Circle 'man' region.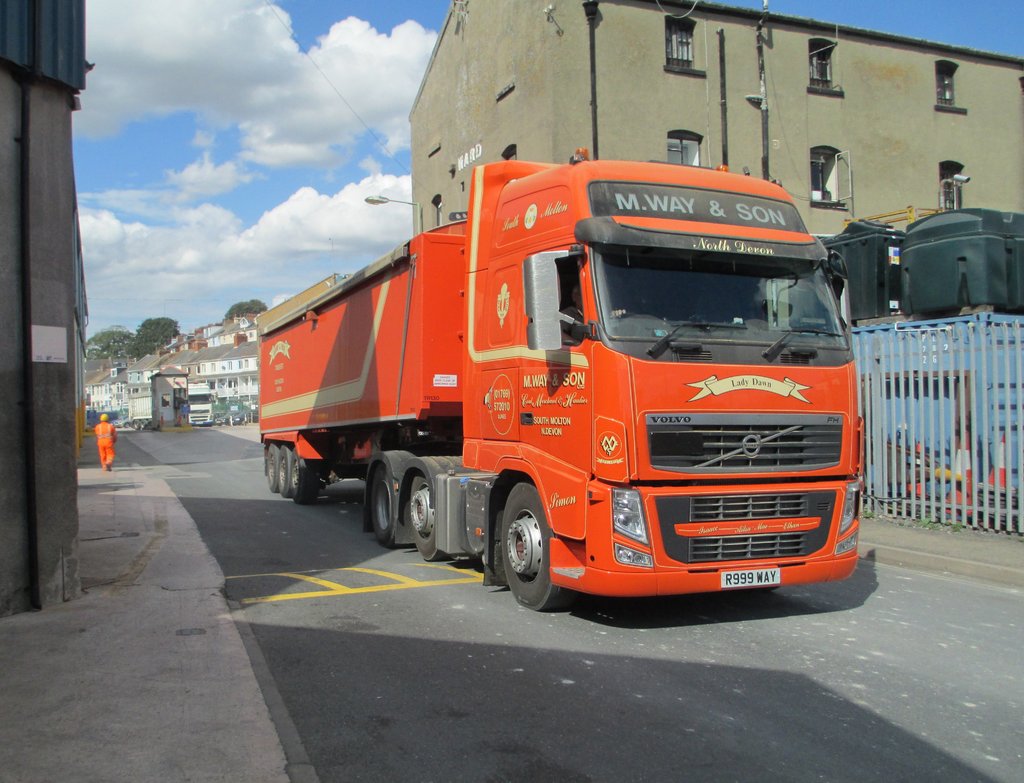
Region: {"x1": 566, "y1": 285, "x2": 632, "y2": 339}.
